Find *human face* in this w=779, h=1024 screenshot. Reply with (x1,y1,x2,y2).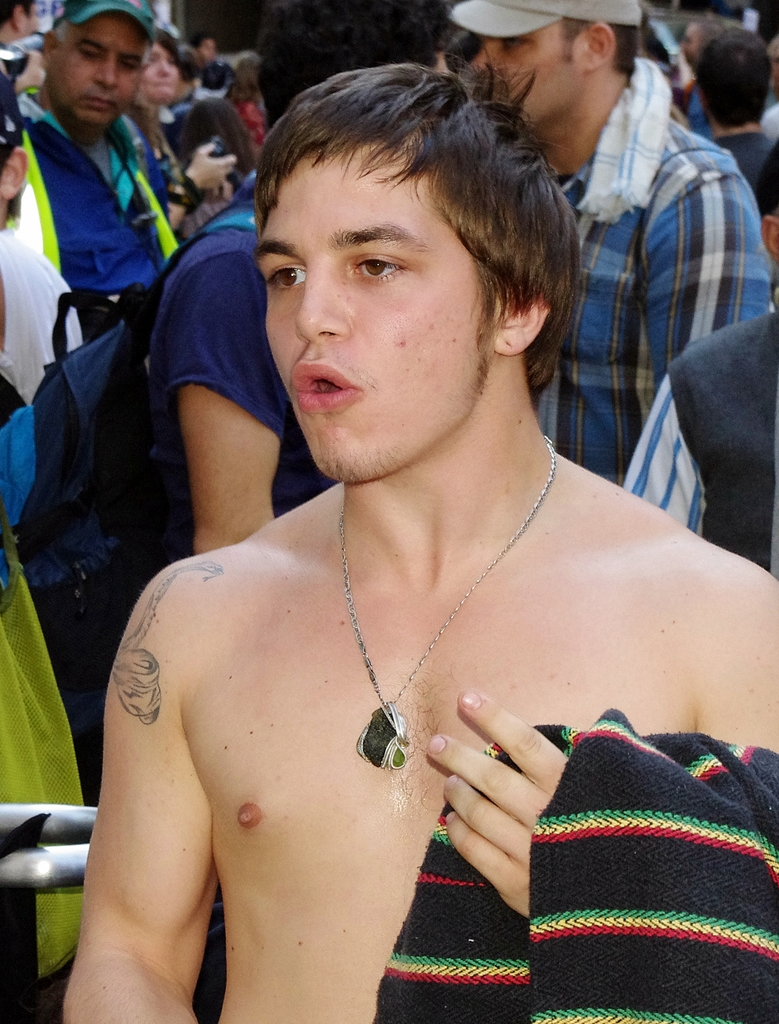
(264,146,490,483).
